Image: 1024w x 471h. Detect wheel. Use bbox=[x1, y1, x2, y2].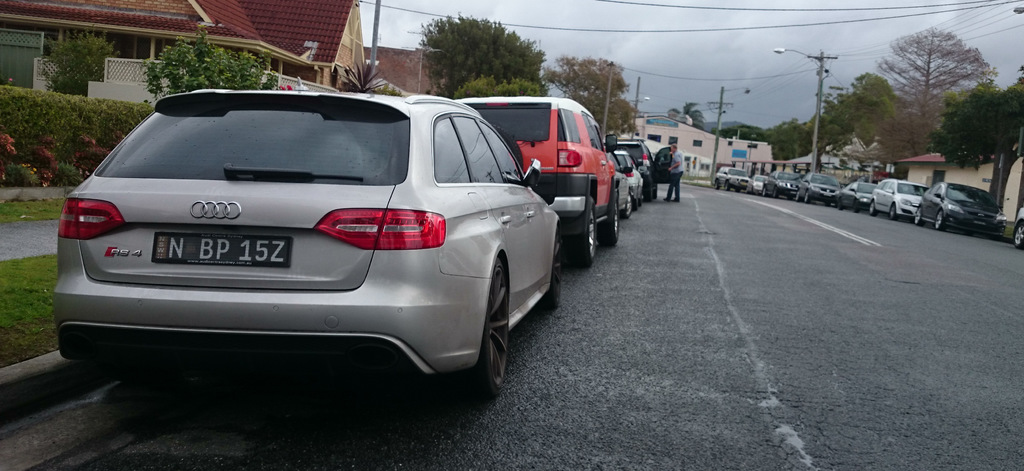
bbox=[893, 204, 897, 221].
